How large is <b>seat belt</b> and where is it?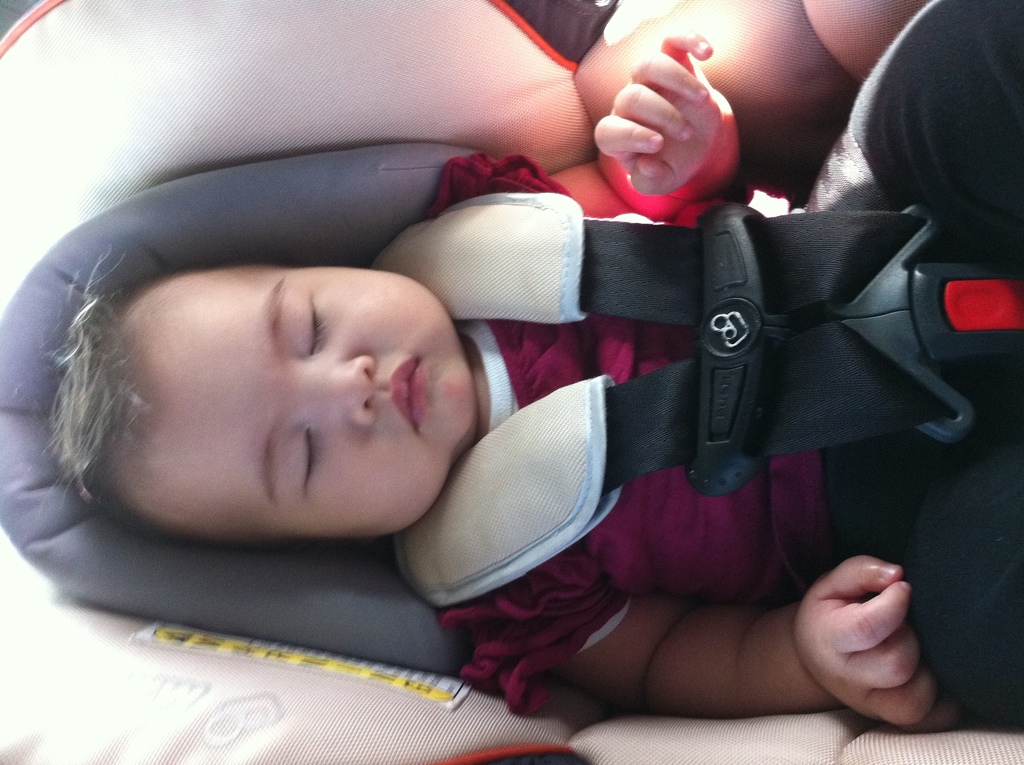
Bounding box: bbox=(385, 174, 1023, 622).
